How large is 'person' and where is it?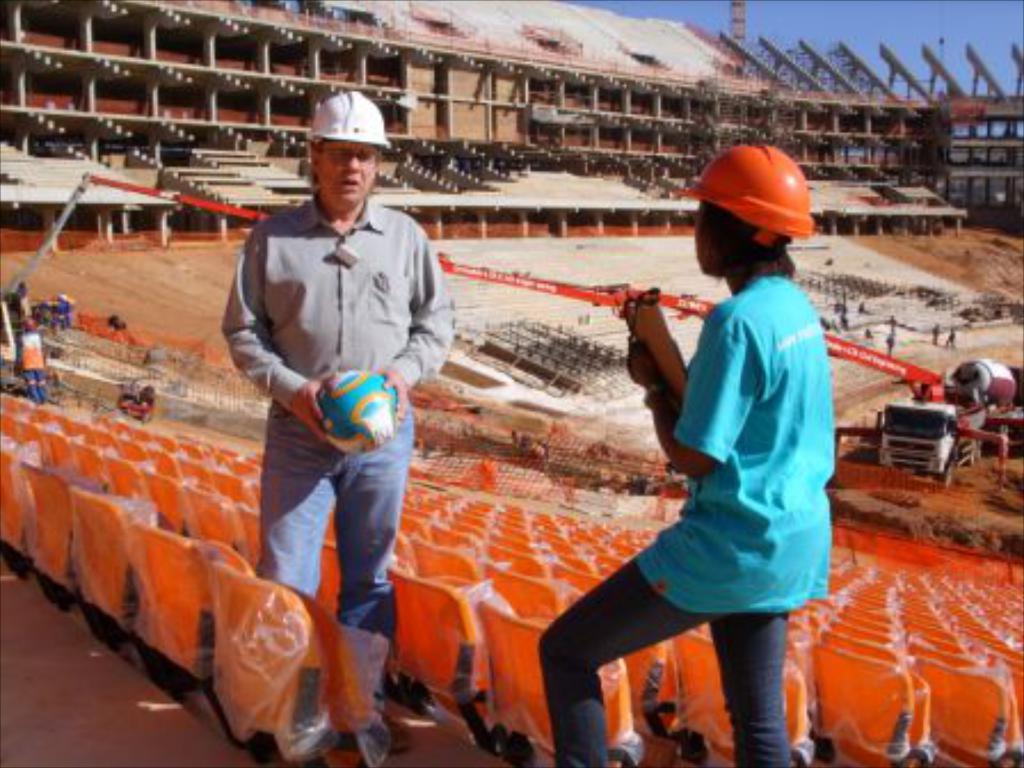
Bounding box: crop(14, 313, 50, 409).
